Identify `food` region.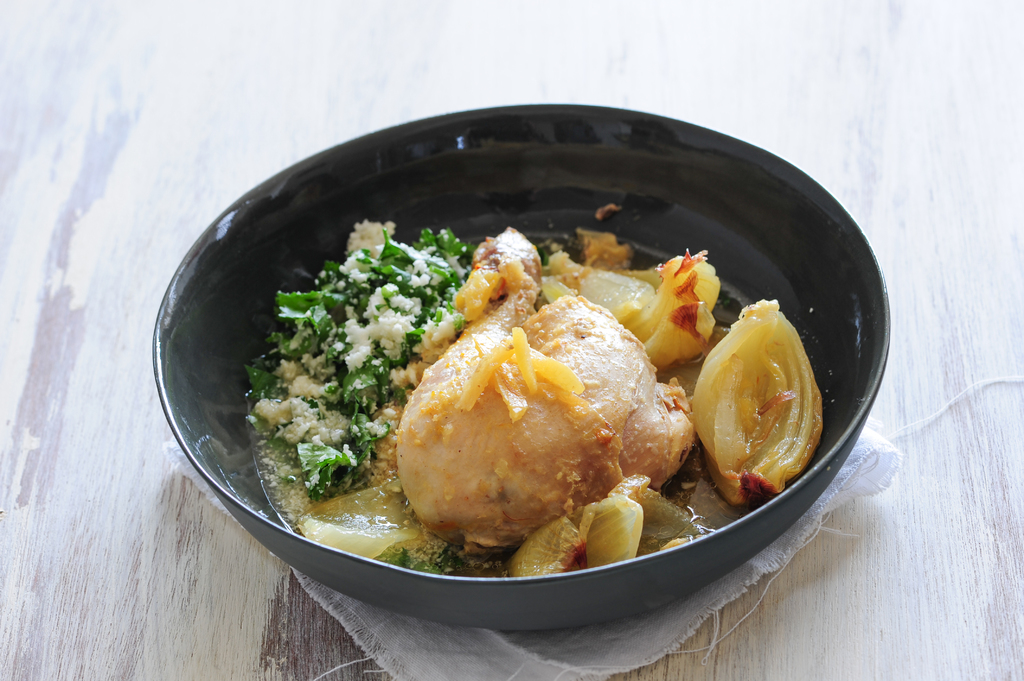
Region: [left=237, top=142, right=853, bottom=600].
